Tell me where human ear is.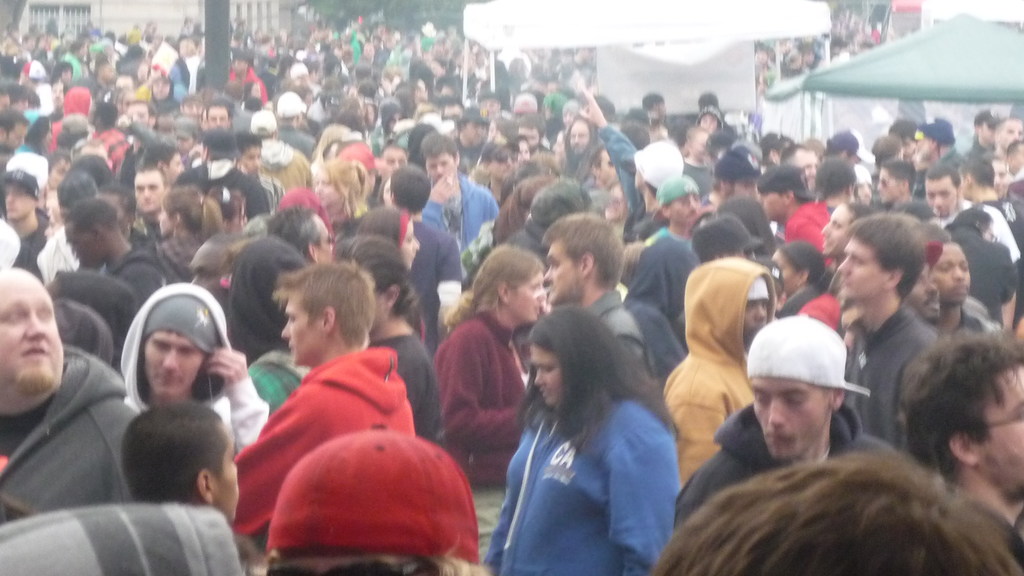
human ear is at [582, 255, 595, 277].
